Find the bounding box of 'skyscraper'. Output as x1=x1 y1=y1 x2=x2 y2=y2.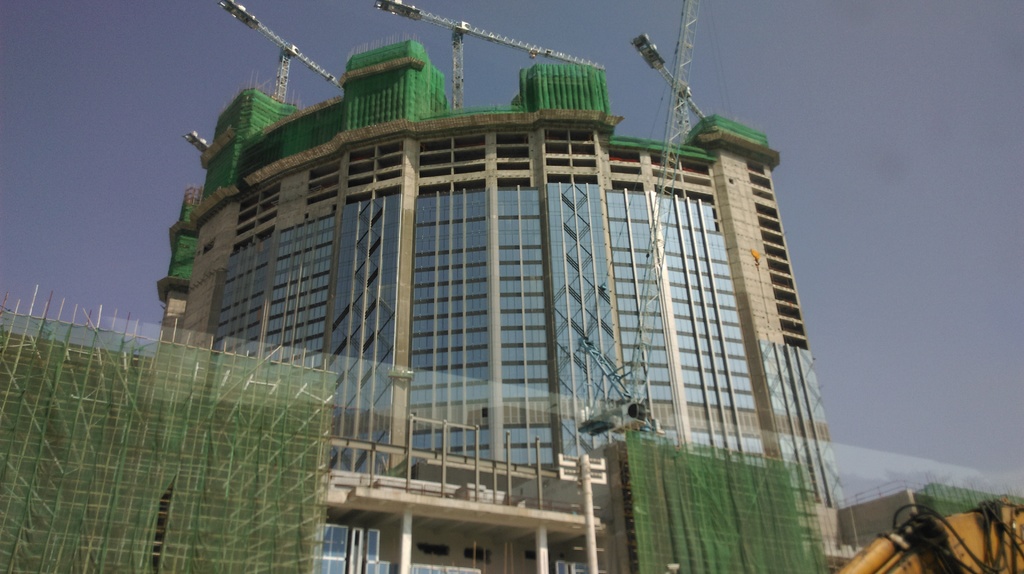
x1=184 y1=36 x2=867 y2=551.
